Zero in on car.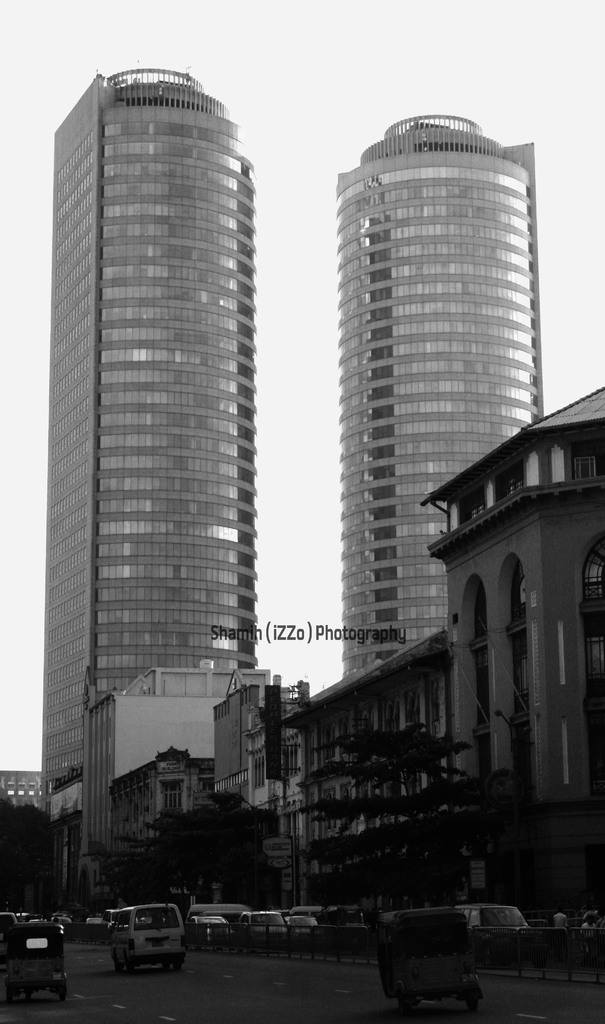
Zeroed in: BBox(188, 915, 235, 940).
